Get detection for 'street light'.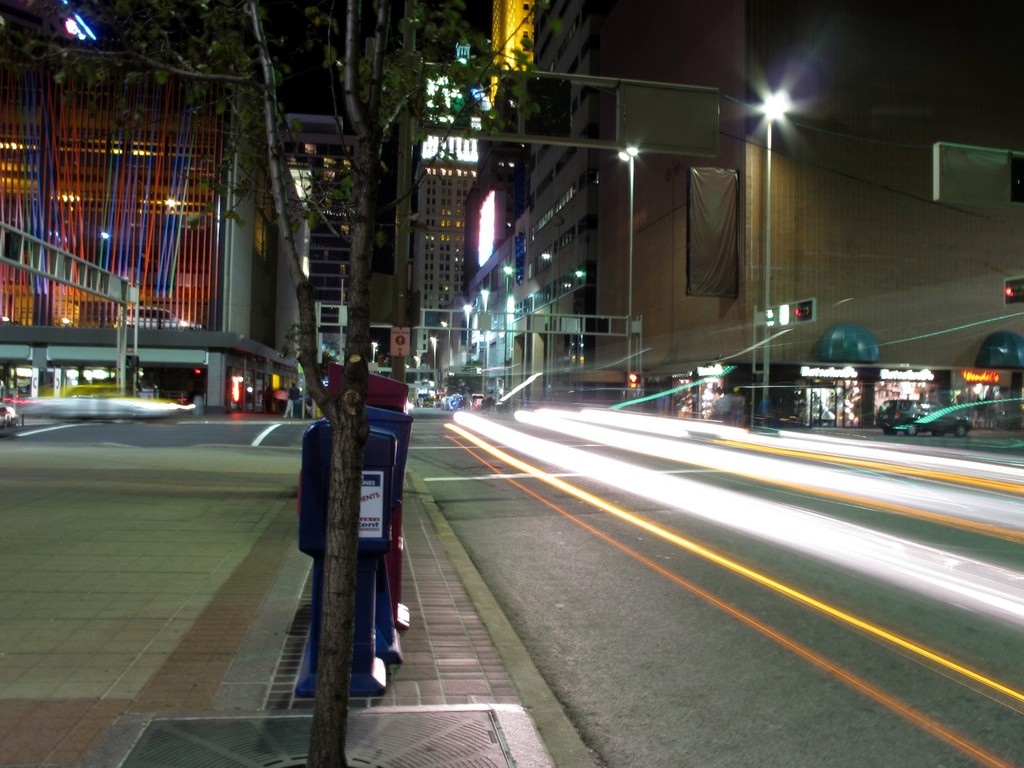
Detection: (left=425, top=334, right=441, bottom=409).
